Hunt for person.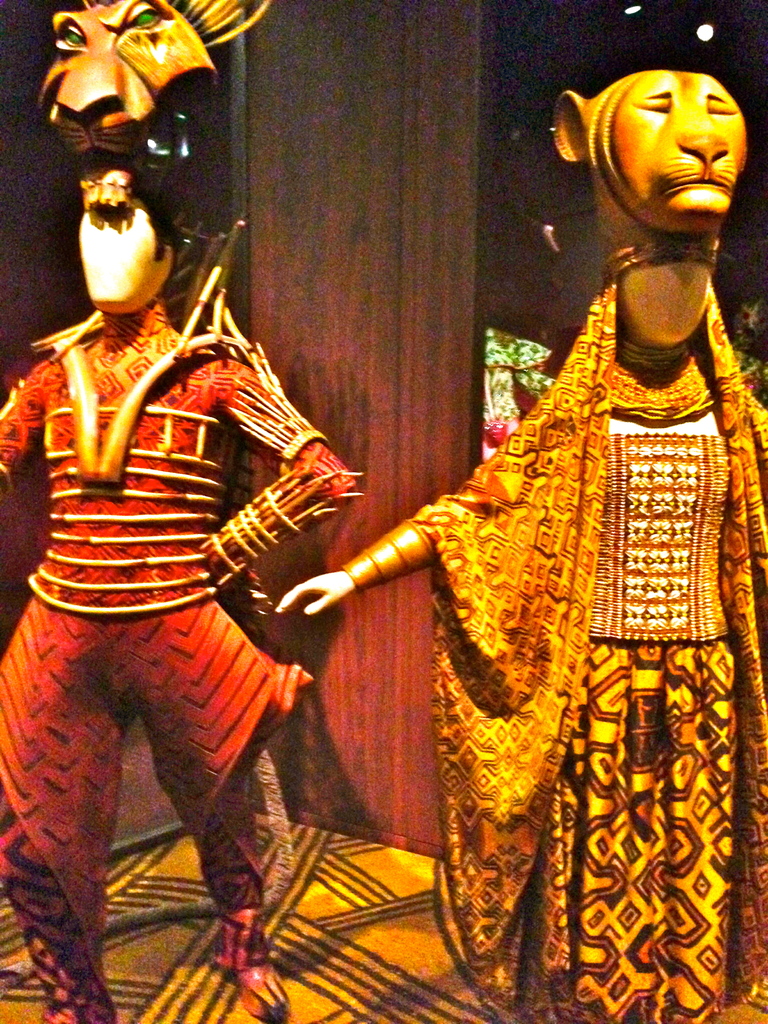
Hunted down at 27,68,394,1023.
